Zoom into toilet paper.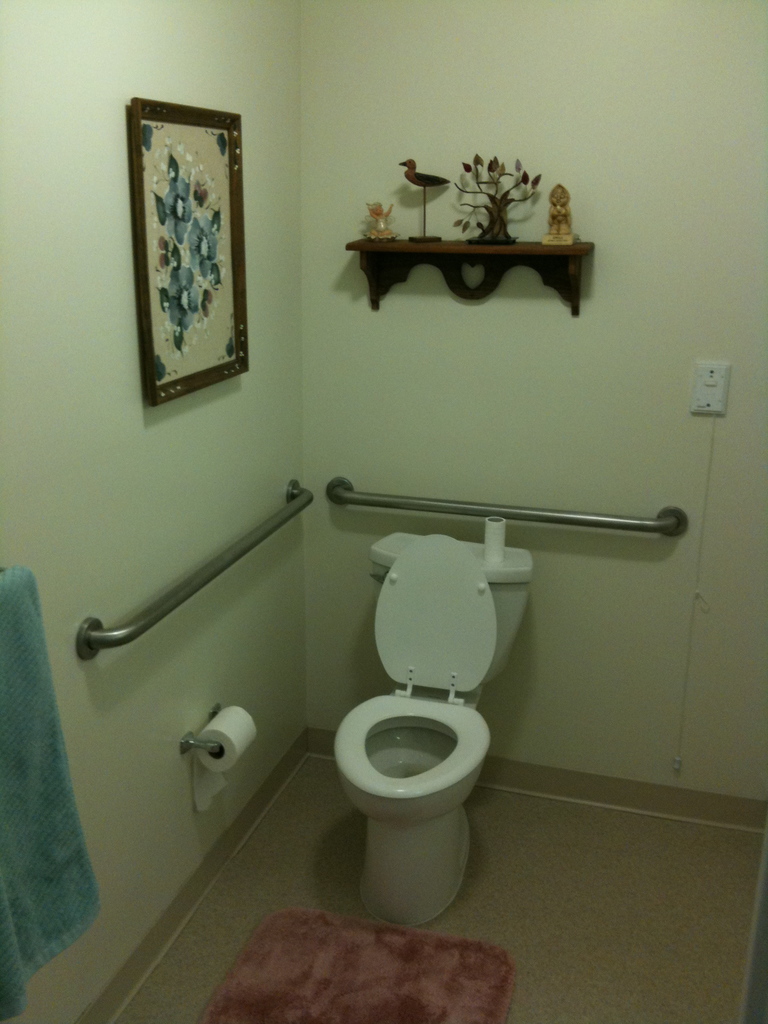
Zoom target: bbox=(193, 706, 260, 816).
